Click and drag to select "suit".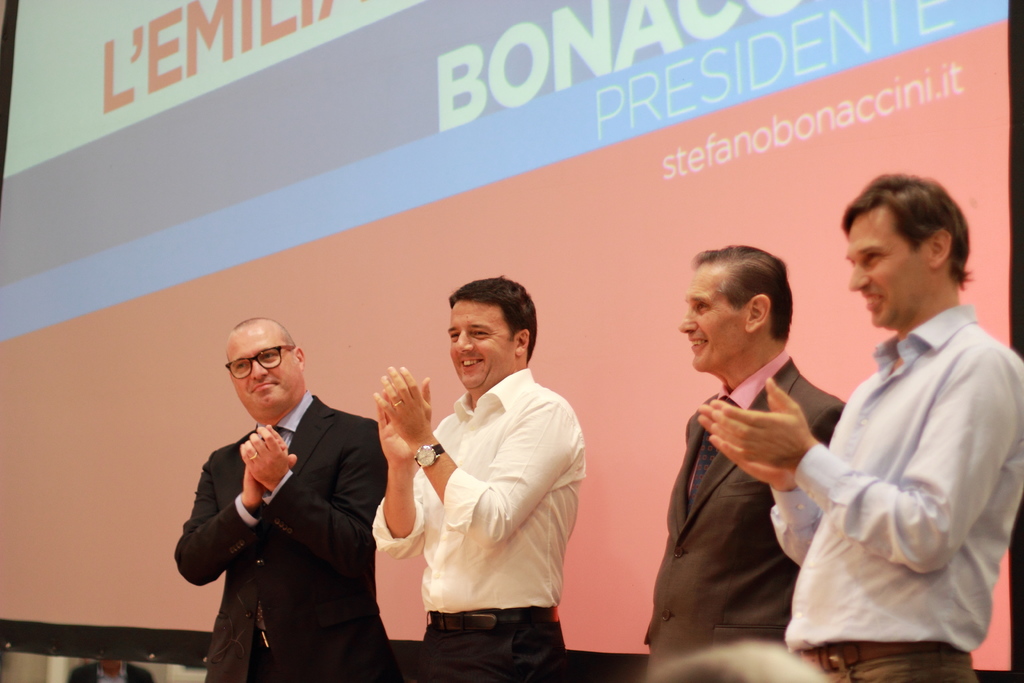
Selection: <bbox>181, 348, 395, 668</bbox>.
